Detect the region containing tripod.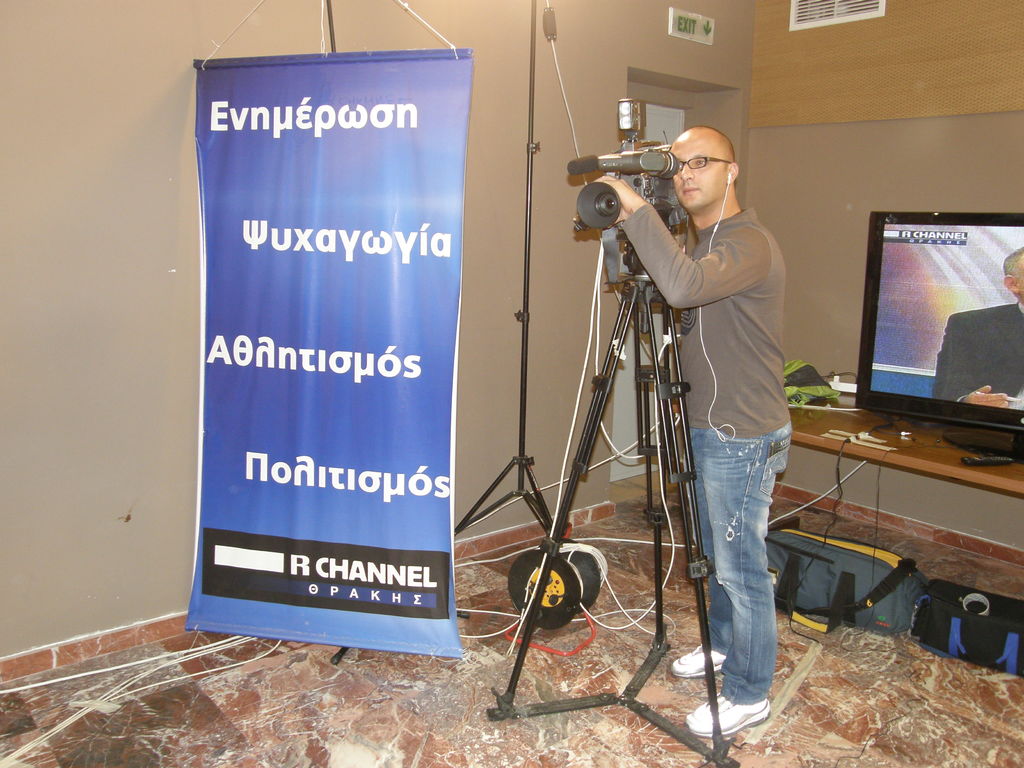
bbox=(487, 202, 744, 767).
